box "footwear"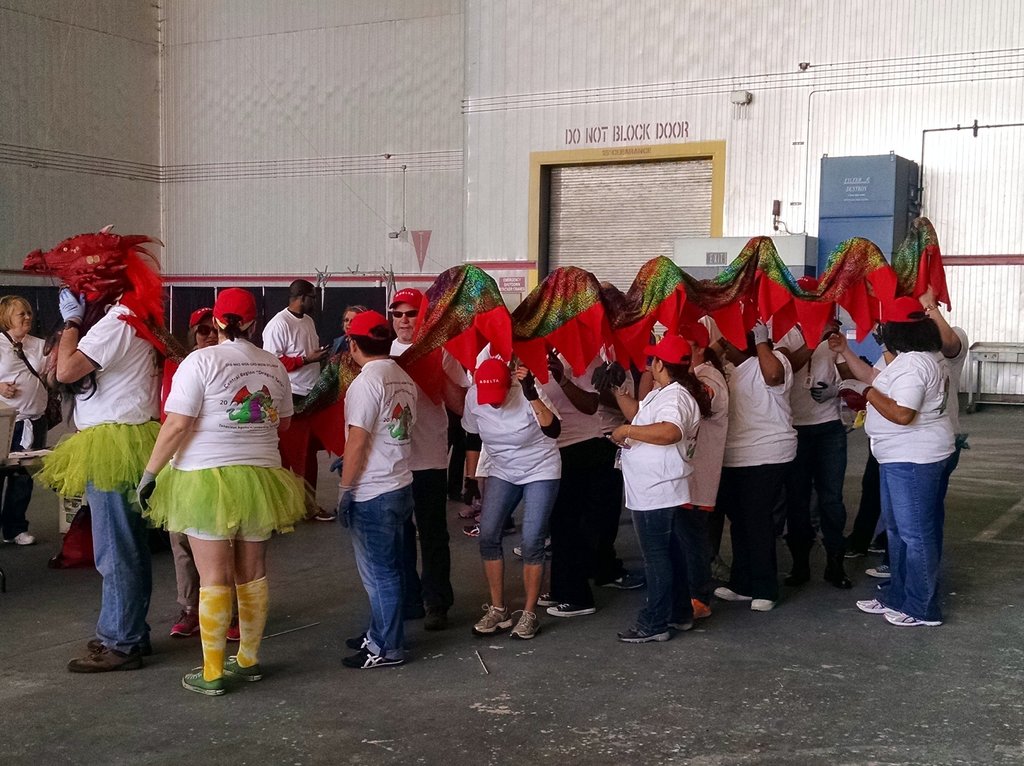
(784,543,813,585)
